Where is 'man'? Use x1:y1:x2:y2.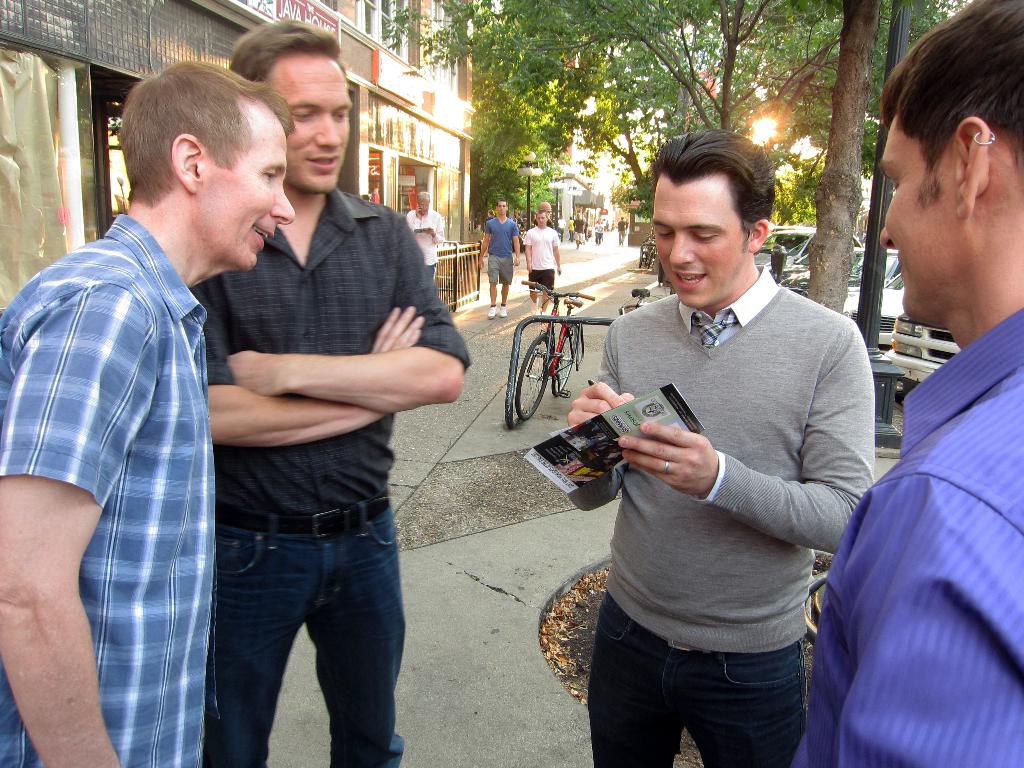
1:53:297:767.
